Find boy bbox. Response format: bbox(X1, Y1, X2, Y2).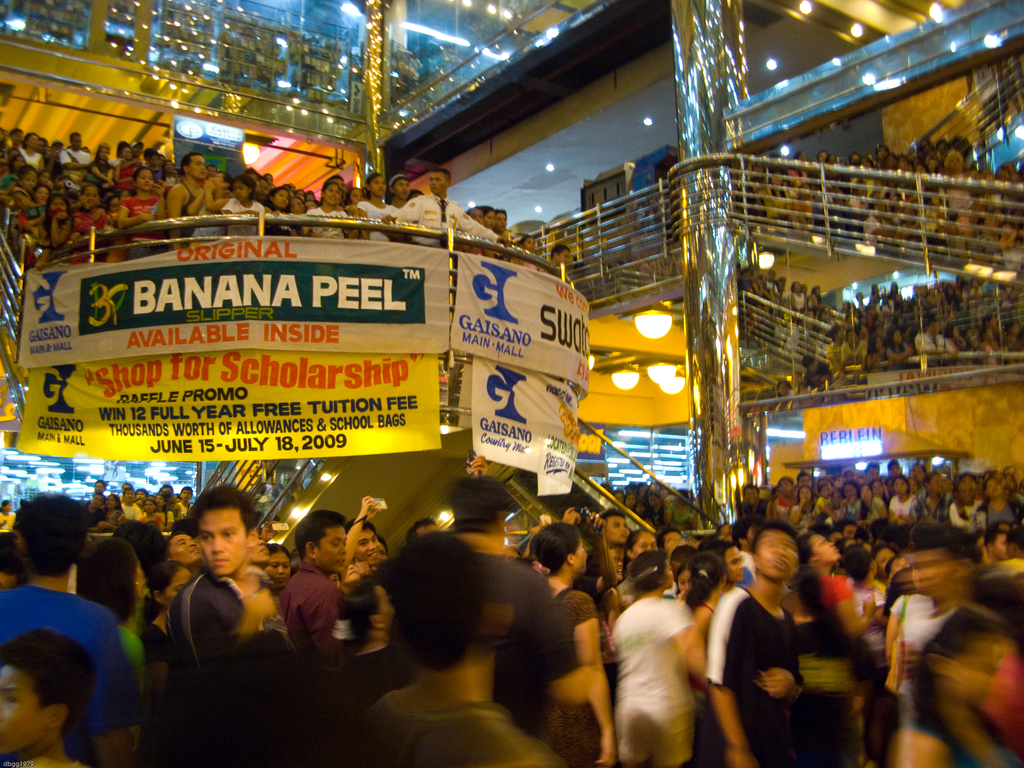
bbox(388, 175, 412, 212).
